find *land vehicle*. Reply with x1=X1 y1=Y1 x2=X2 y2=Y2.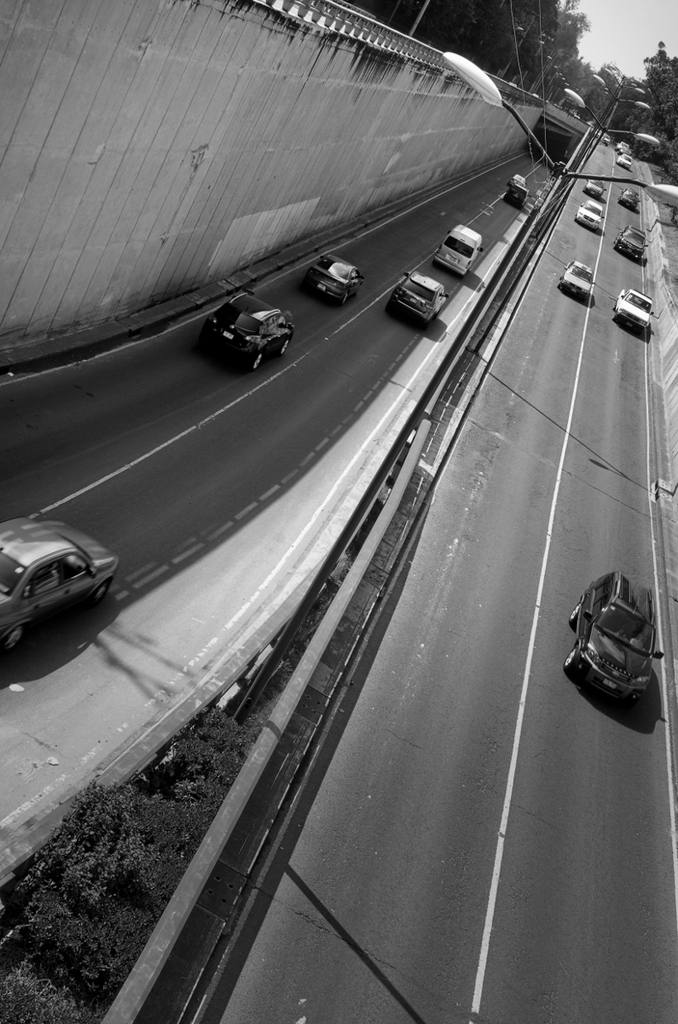
x1=573 y1=201 x2=606 y2=232.
